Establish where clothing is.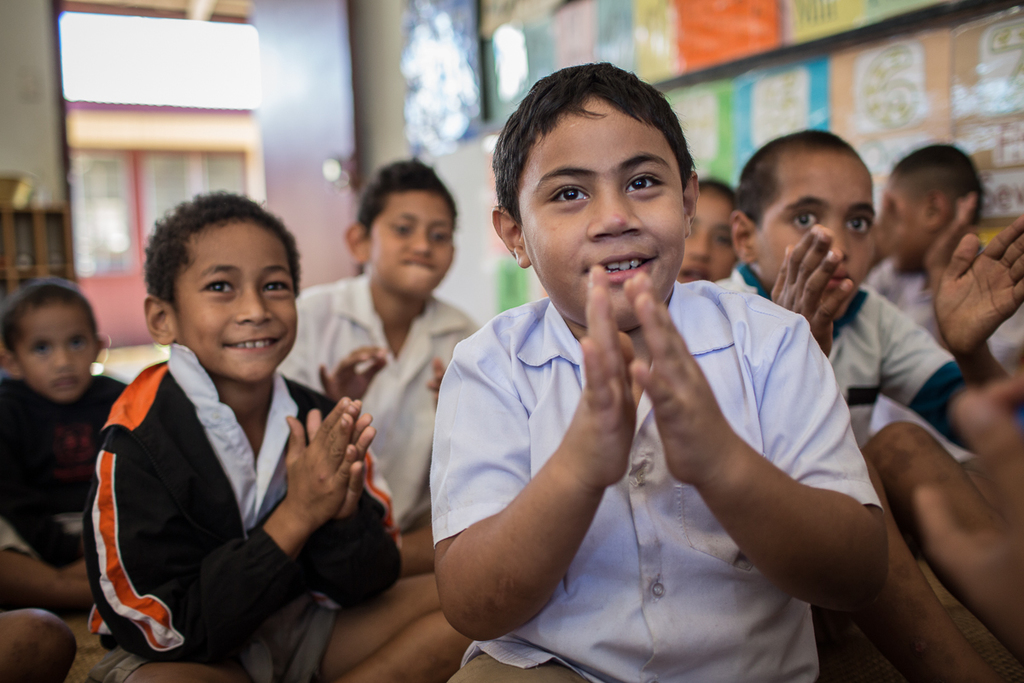
Established at x1=89, y1=294, x2=382, y2=682.
